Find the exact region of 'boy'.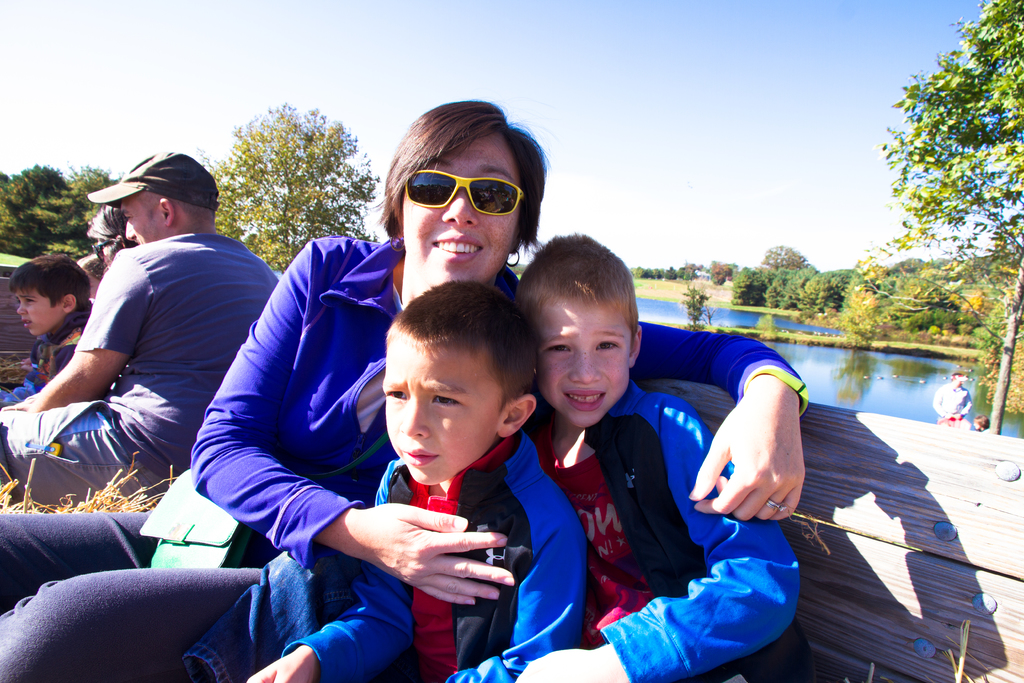
Exact region: (0, 252, 94, 404).
